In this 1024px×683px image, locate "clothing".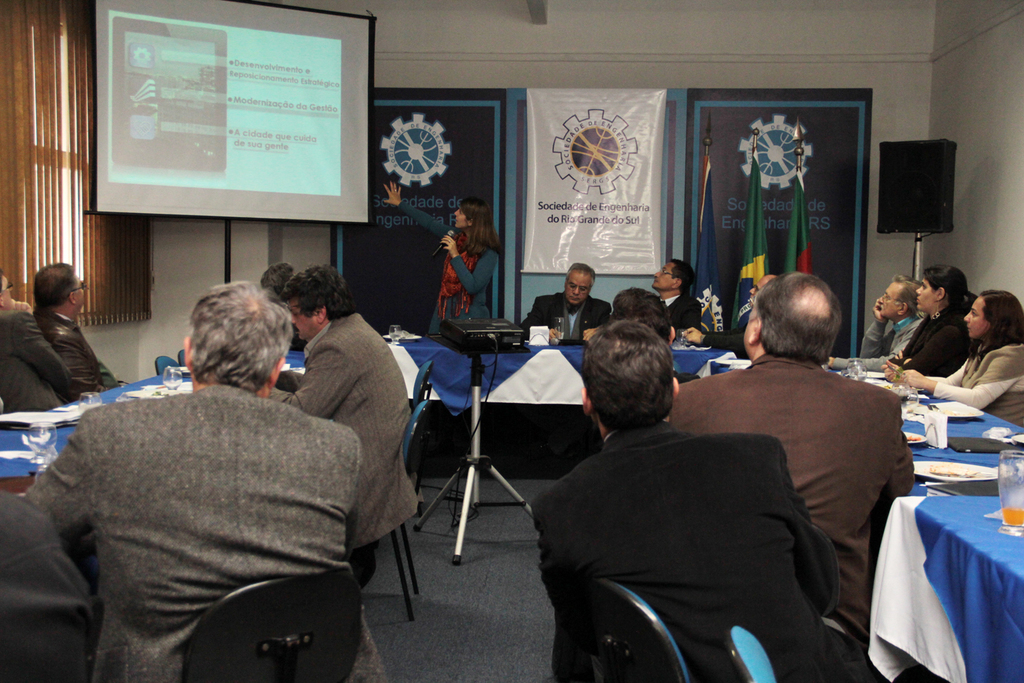
Bounding box: (25, 347, 390, 675).
